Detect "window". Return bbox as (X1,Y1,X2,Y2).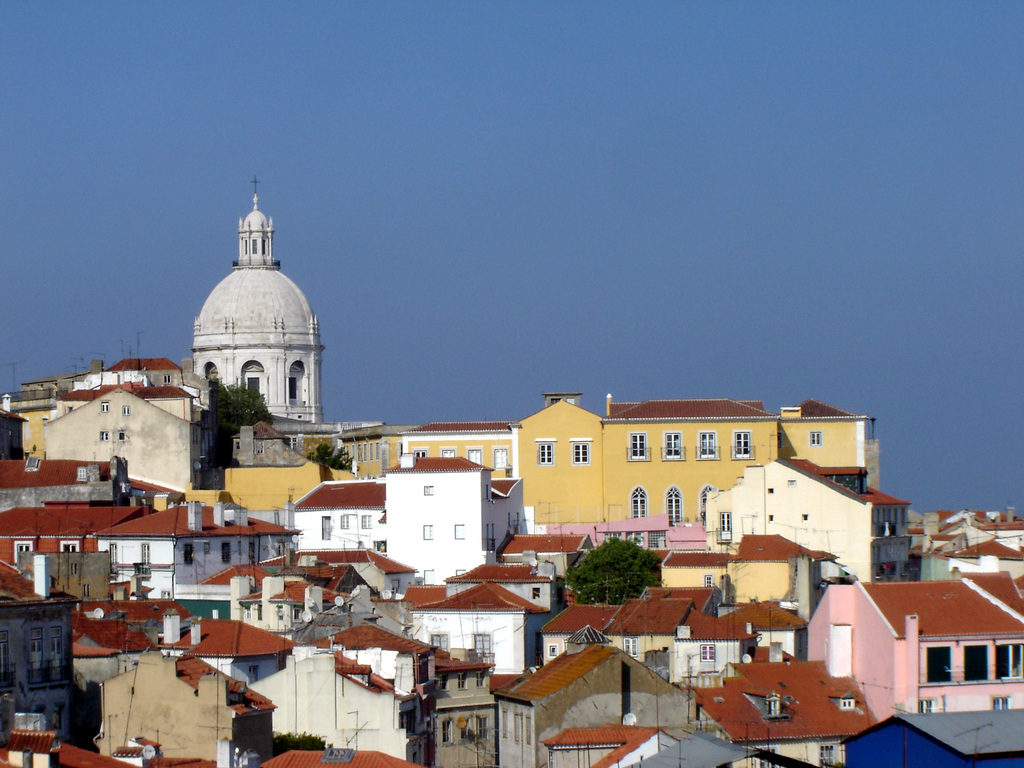
(927,644,950,683).
